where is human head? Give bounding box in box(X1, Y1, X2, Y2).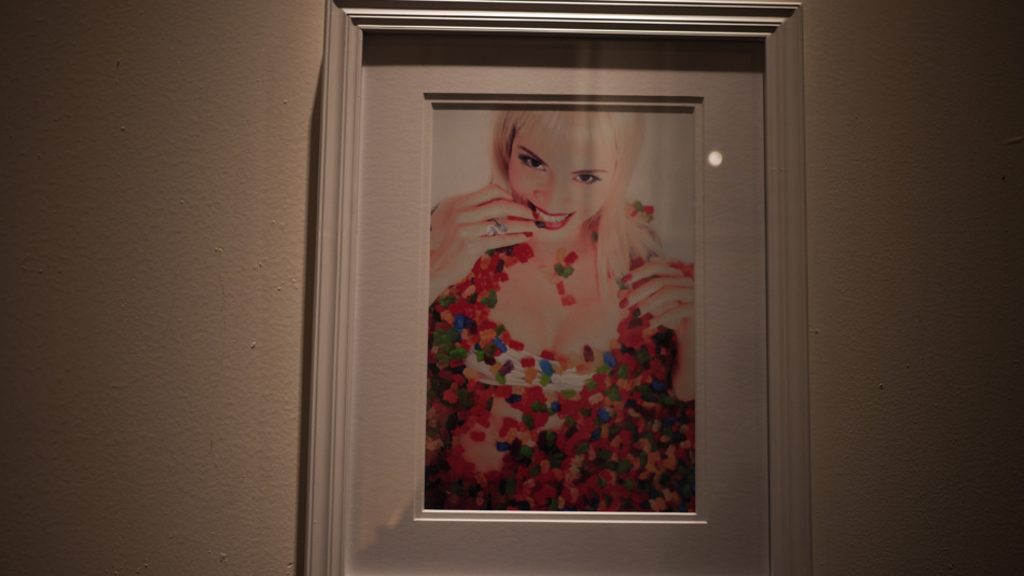
box(493, 110, 642, 244).
